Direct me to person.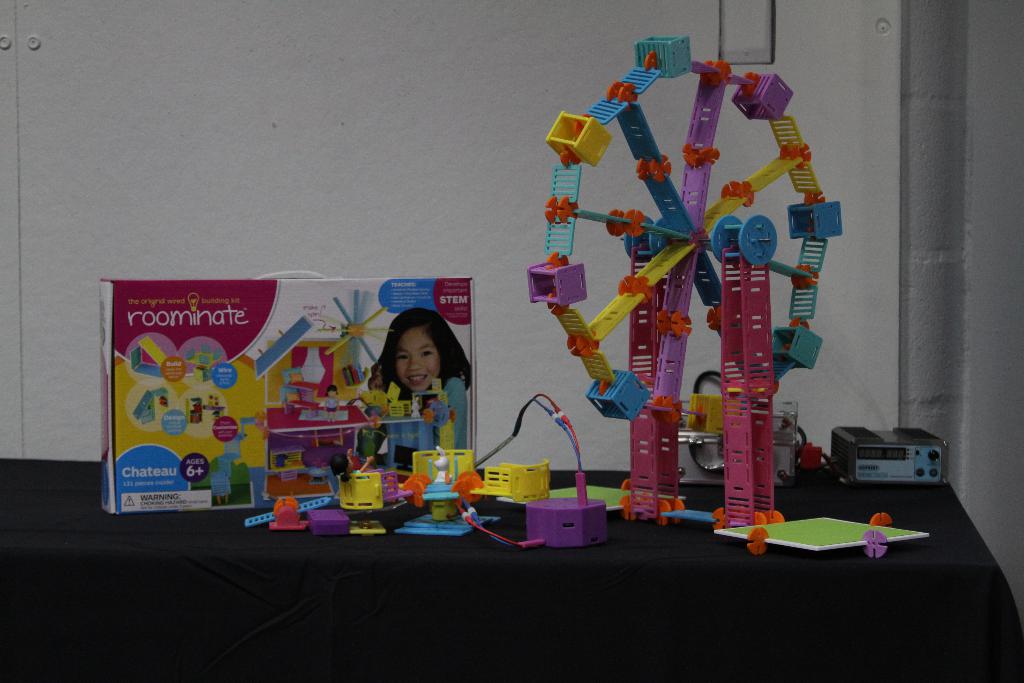
Direction: 323:386:342:424.
